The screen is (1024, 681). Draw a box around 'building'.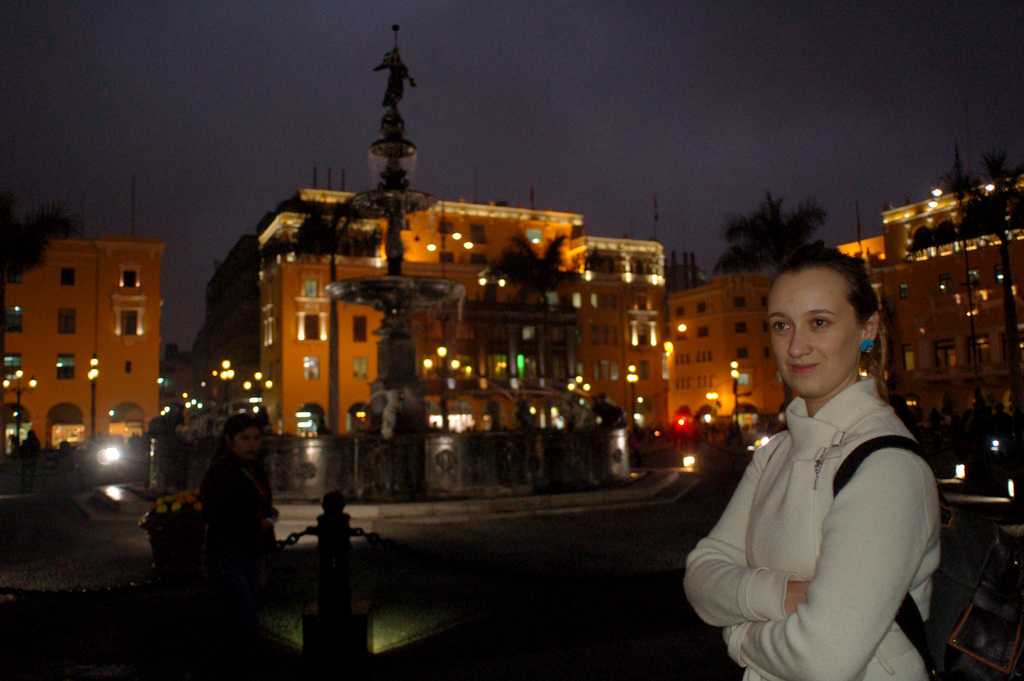
locate(668, 176, 1023, 449).
